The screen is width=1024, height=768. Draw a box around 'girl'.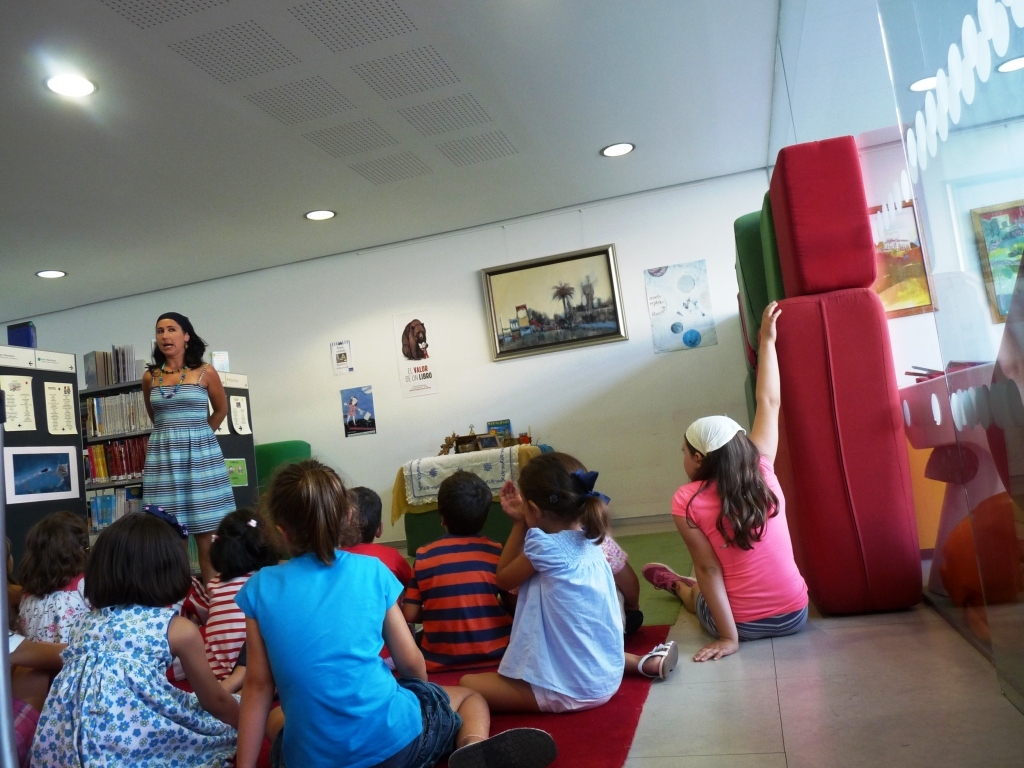
[235, 458, 561, 767].
